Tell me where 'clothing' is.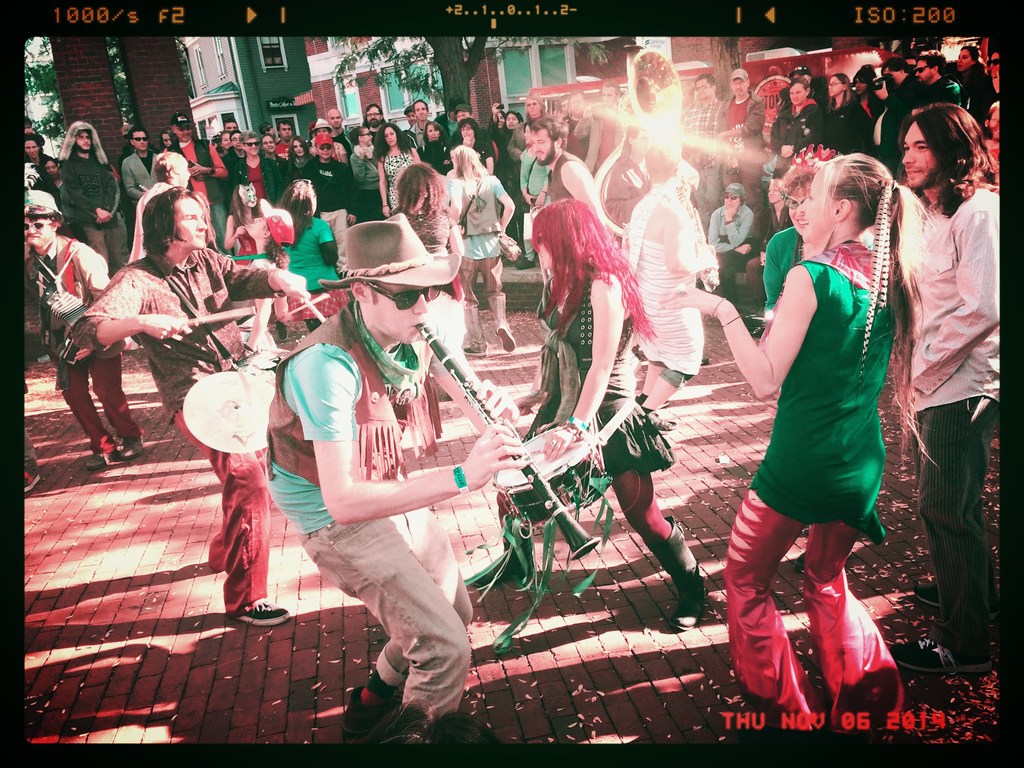
'clothing' is at [left=273, top=264, right=492, bottom=692].
